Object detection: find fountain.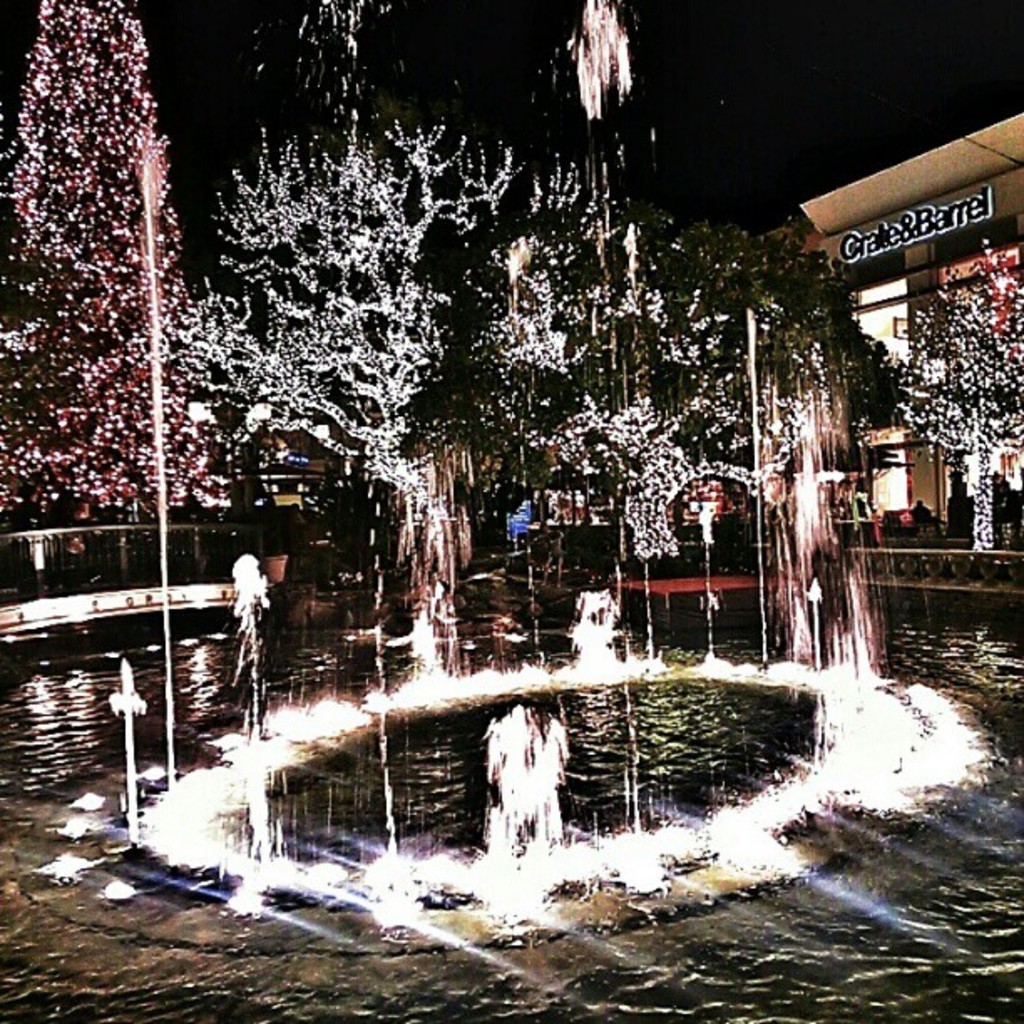
bbox(3, 0, 1022, 1022).
